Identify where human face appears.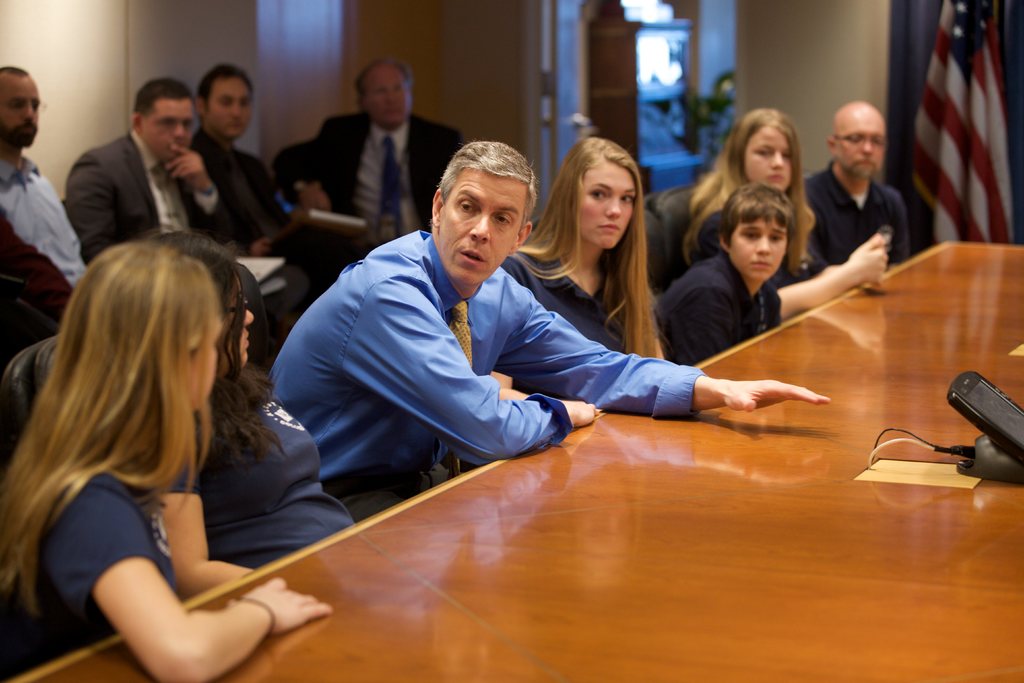
Appears at x1=577 y1=167 x2=637 y2=245.
